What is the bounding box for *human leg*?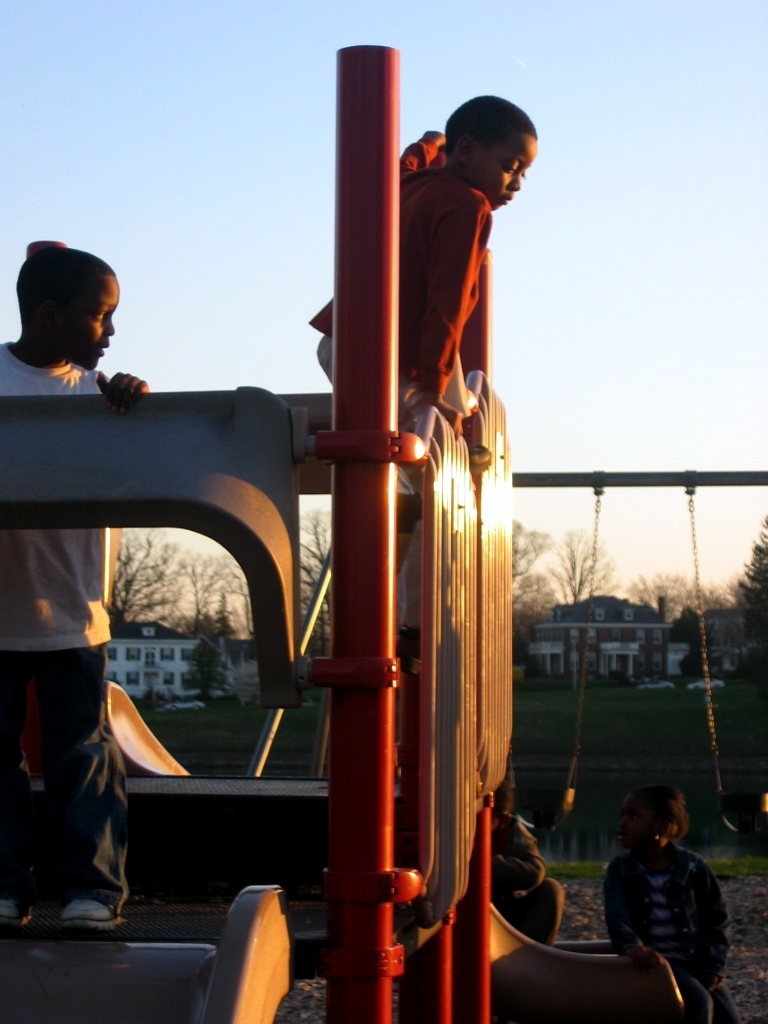
<box>48,636,106,929</box>.
